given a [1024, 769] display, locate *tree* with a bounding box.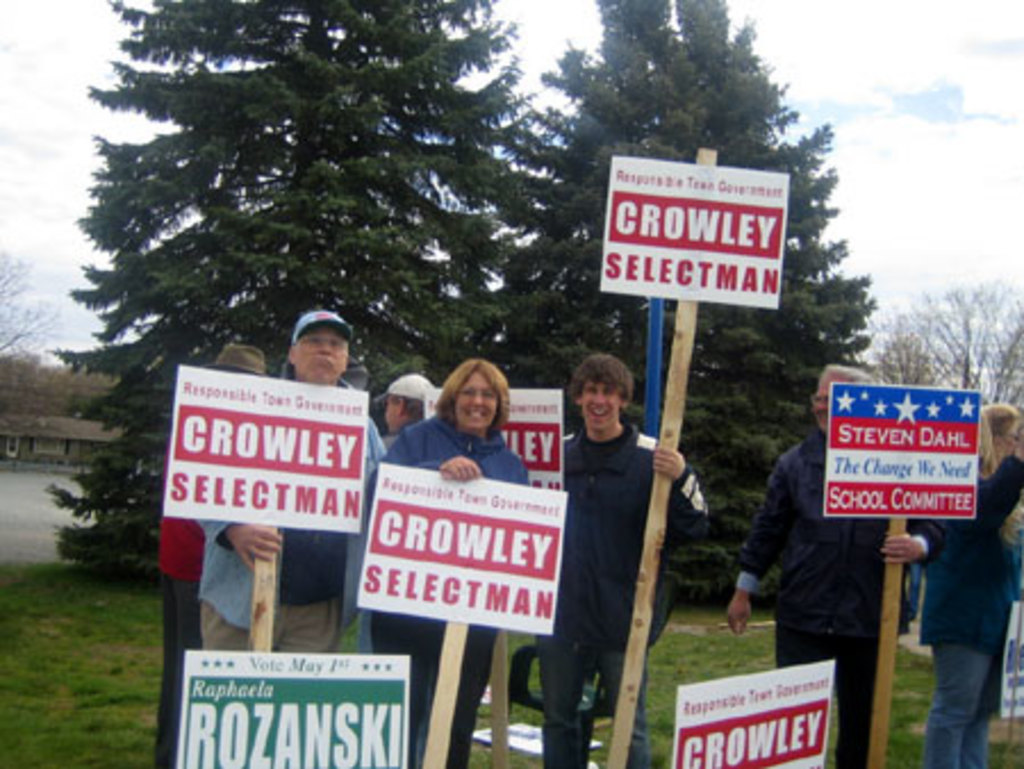
Located: x1=503 y1=0 x2=885 y2=610.
